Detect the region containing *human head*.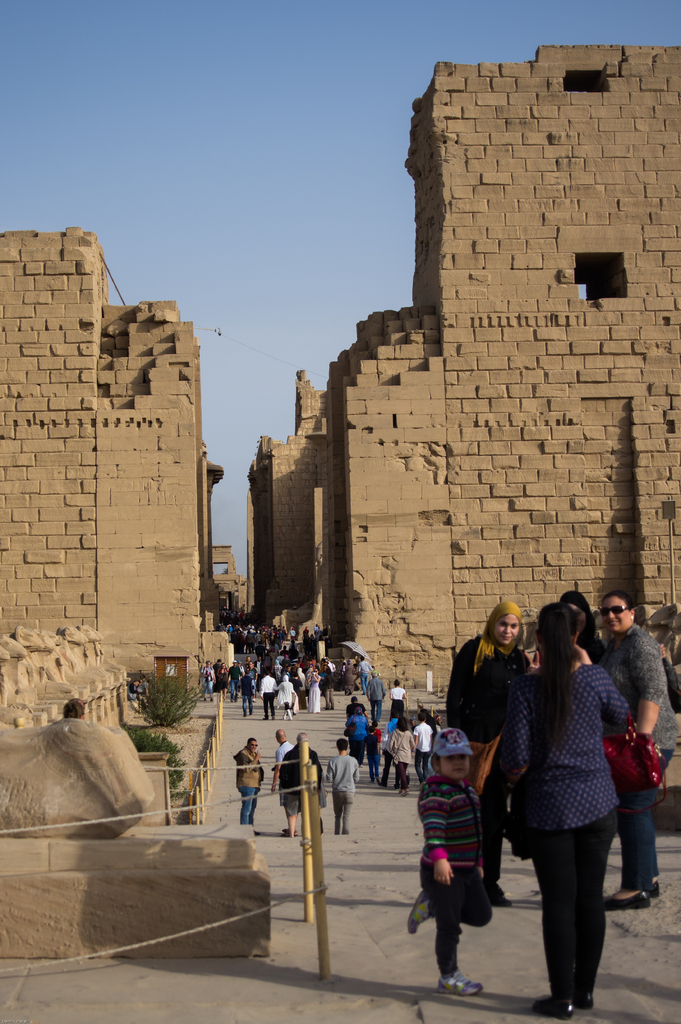
detection(277, 726, 287, 745).
